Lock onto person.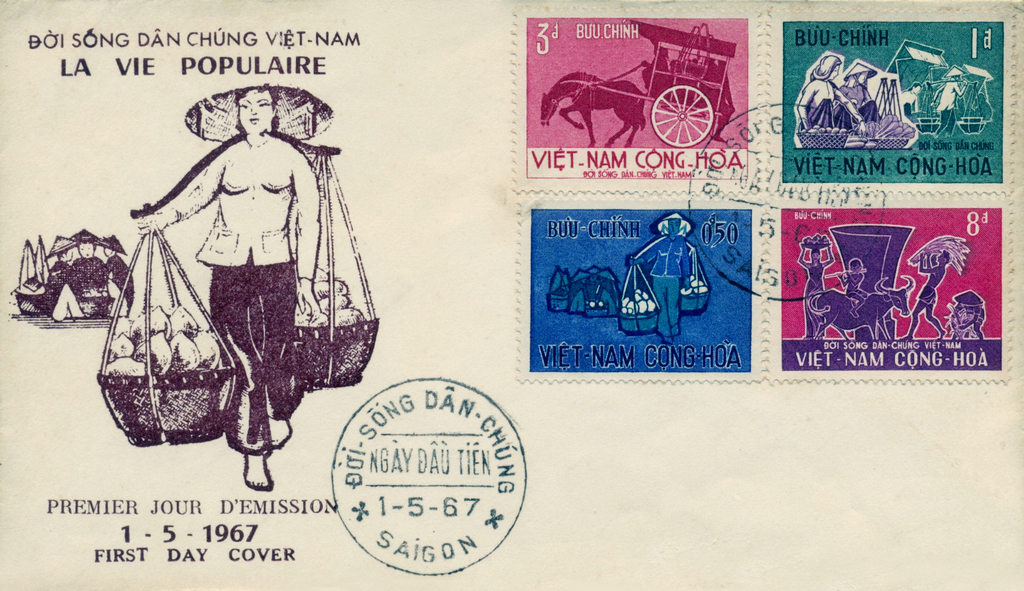
Locked: (x1=137, y1=87, x2=338, y2=492).
